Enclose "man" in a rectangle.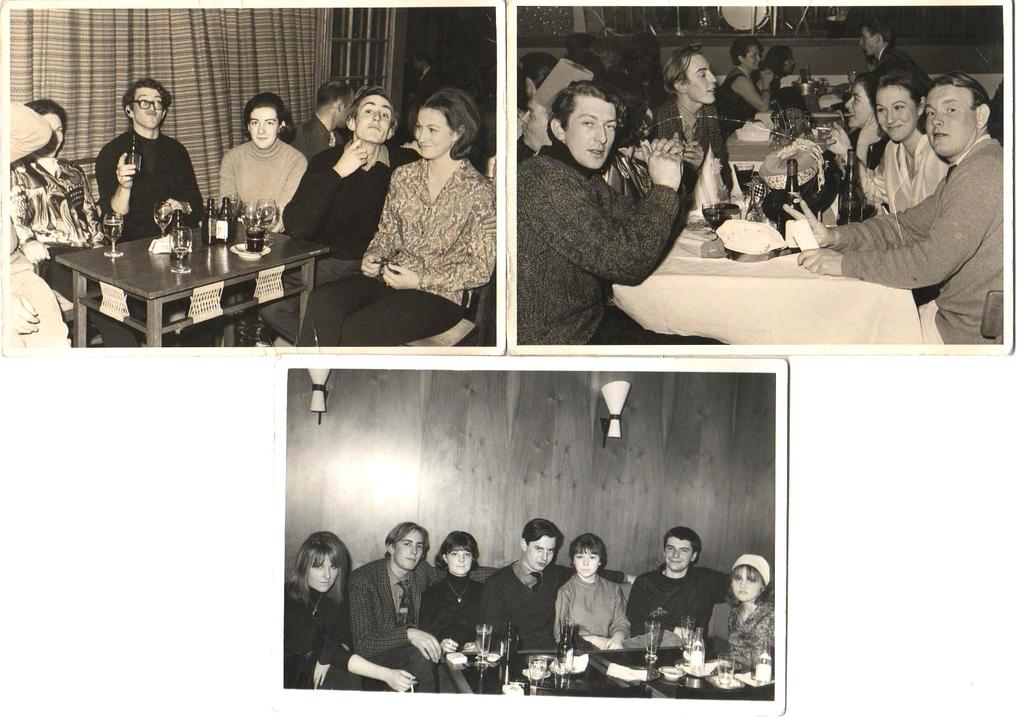
detection(476, 522, 633, 649).
